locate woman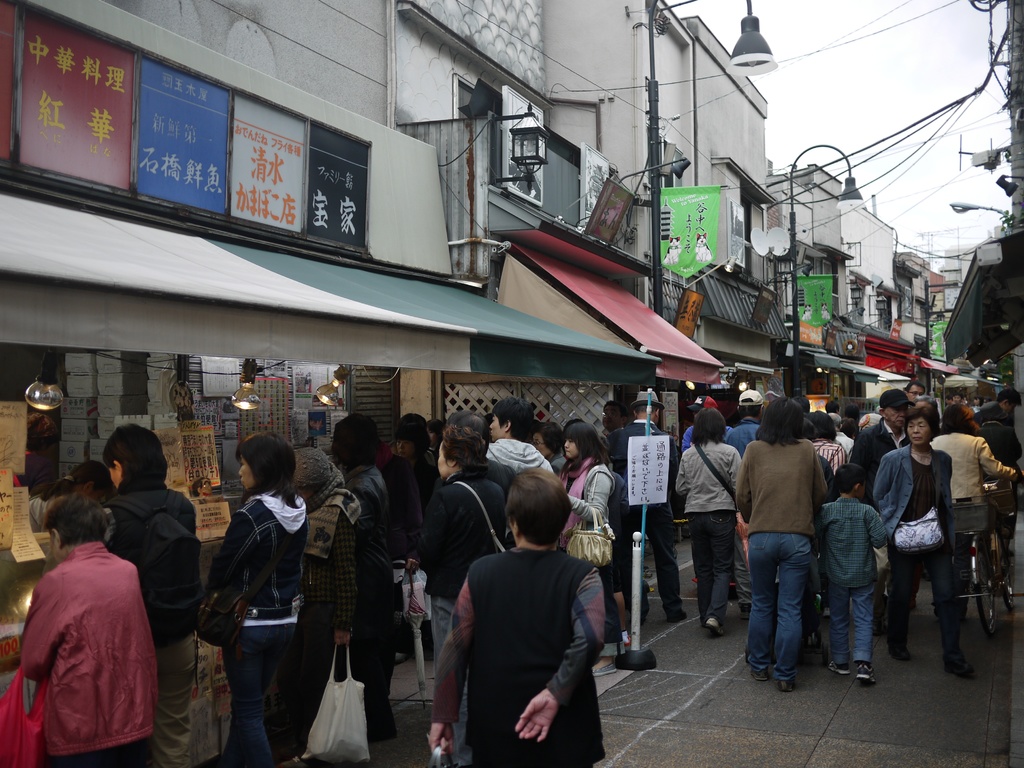
<box>731,396,830,692</box>
